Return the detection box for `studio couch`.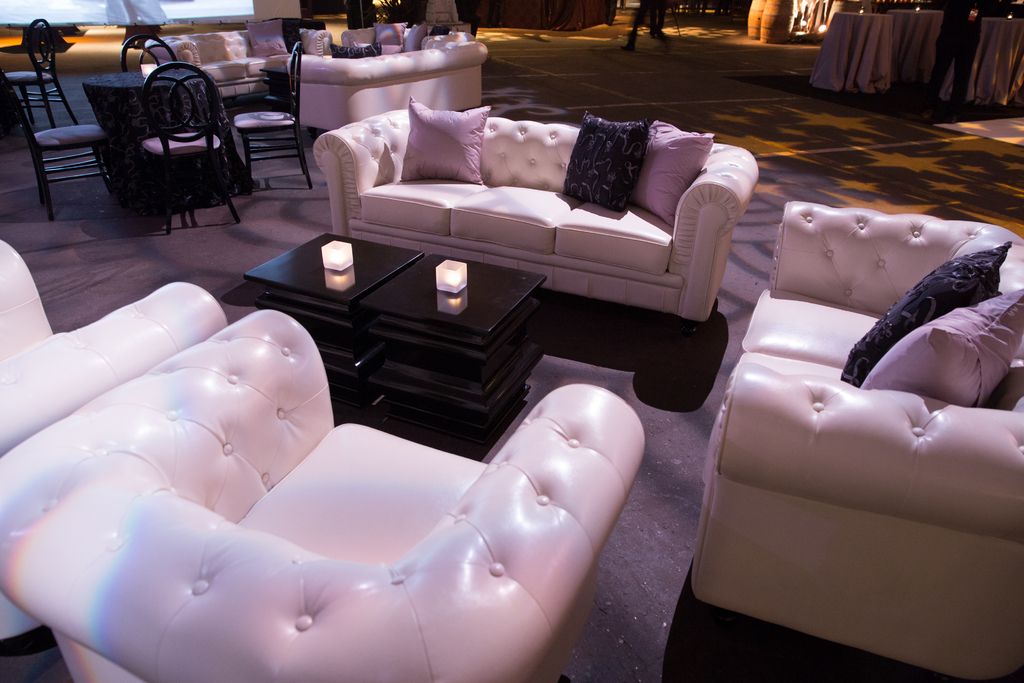
{"x1": 304, "y1": 104, "x2": 767, "y2": 323}.
